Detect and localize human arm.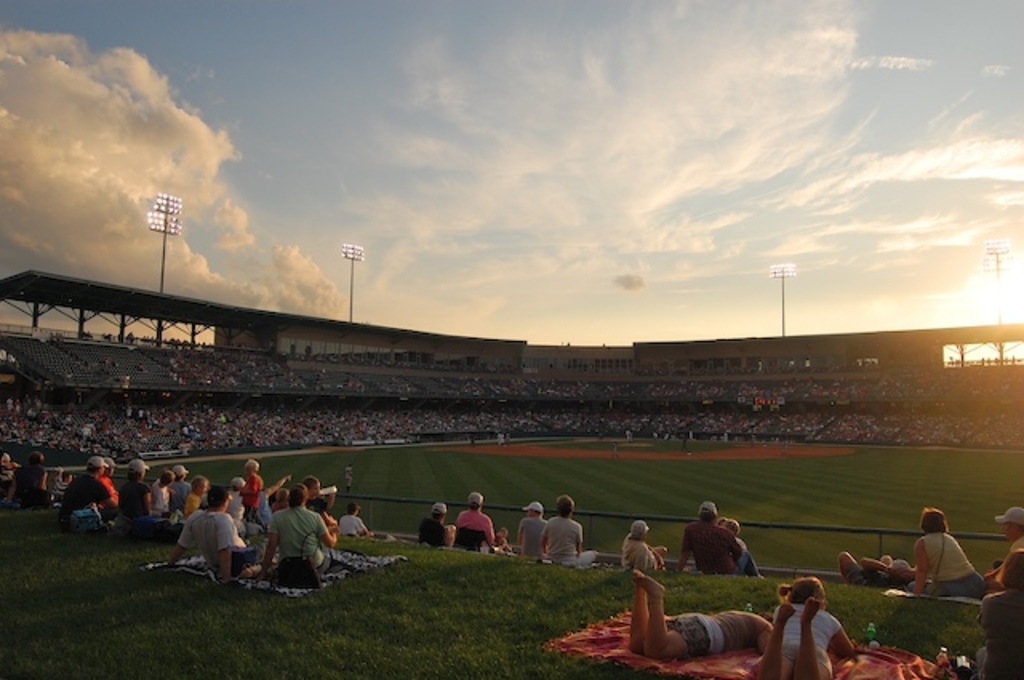
Localized at [x1=5, y1=464, x2=18, y2=501].
